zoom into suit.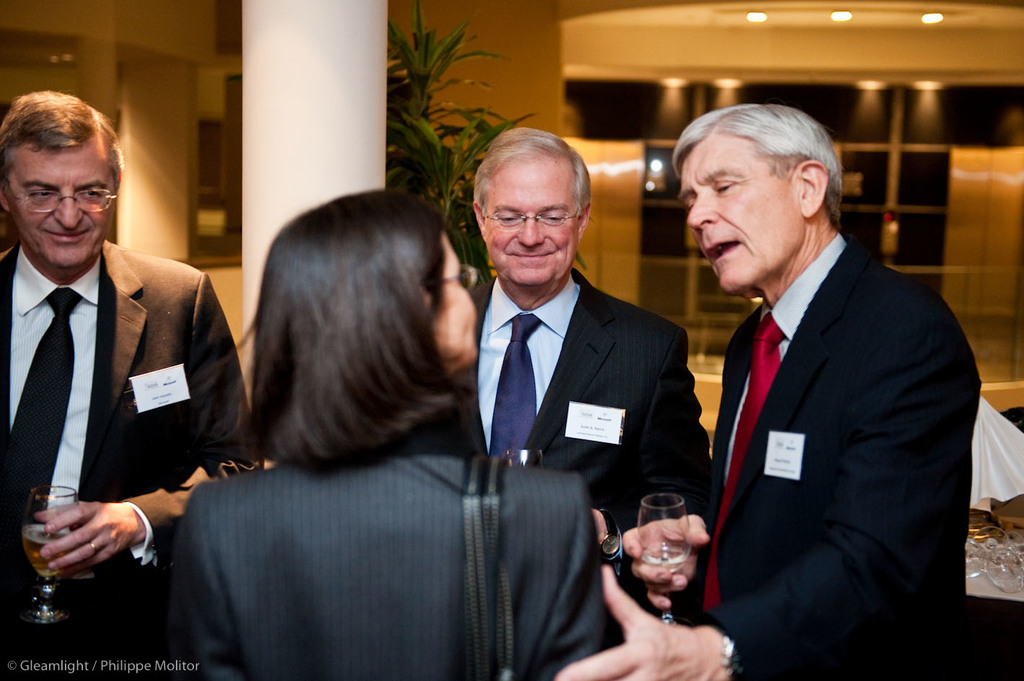
Zoom target: box=[0, 146, 229, 631].
